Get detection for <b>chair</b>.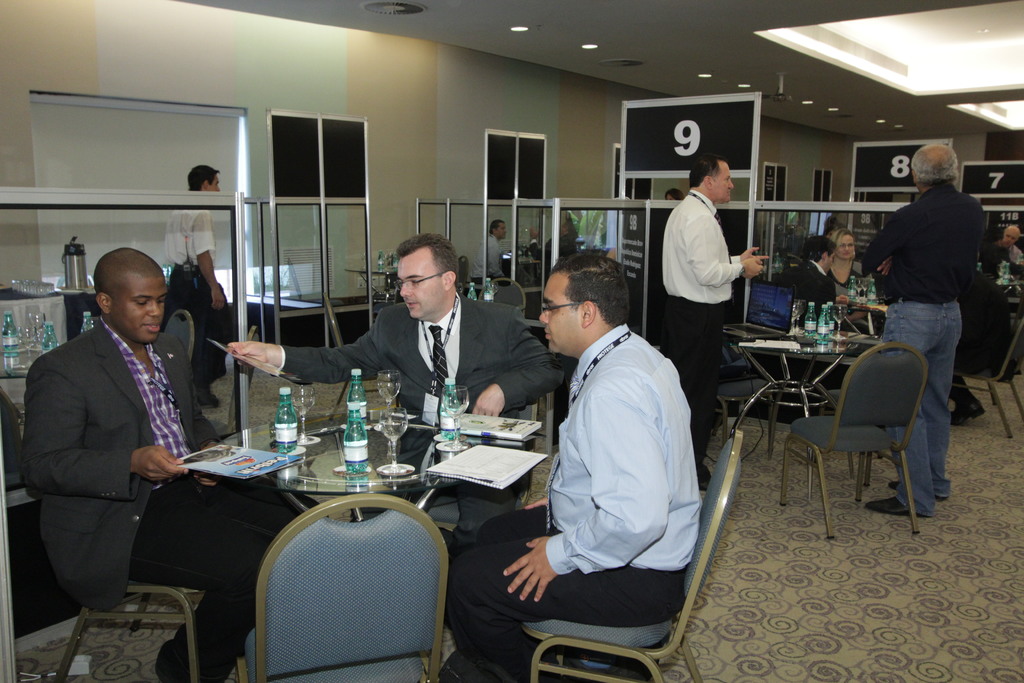
Detection: <bbox>236, 493, 450, 682</bbox>.
